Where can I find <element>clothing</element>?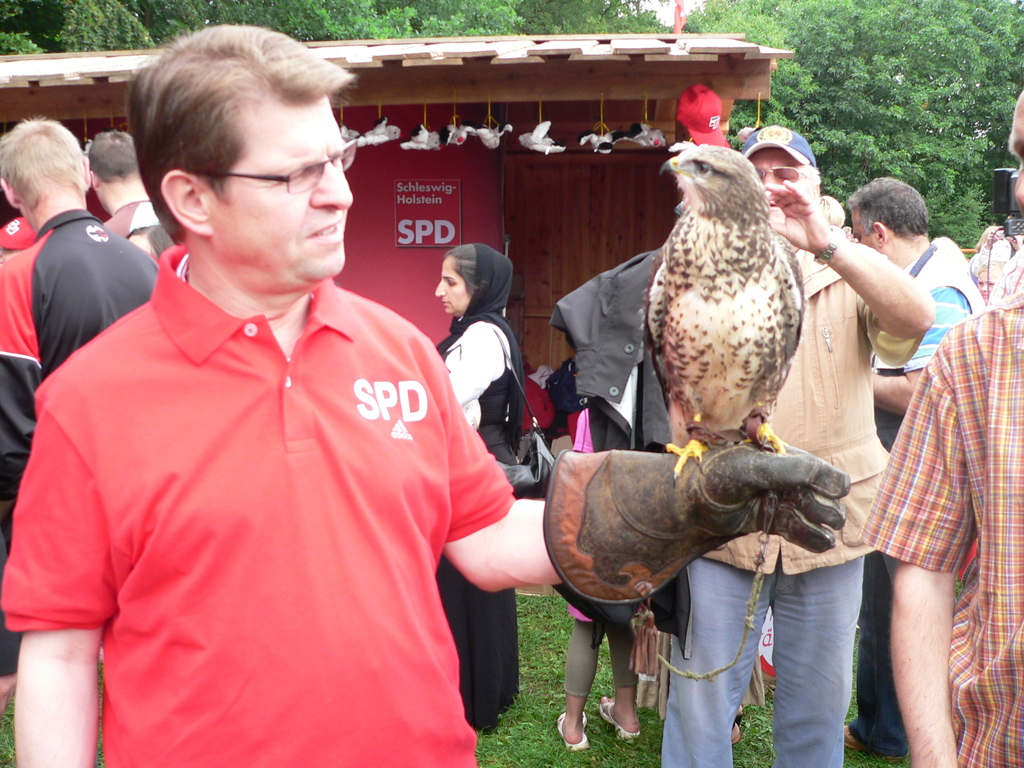
You can find it at BBox(1, 239, 525, 767).
